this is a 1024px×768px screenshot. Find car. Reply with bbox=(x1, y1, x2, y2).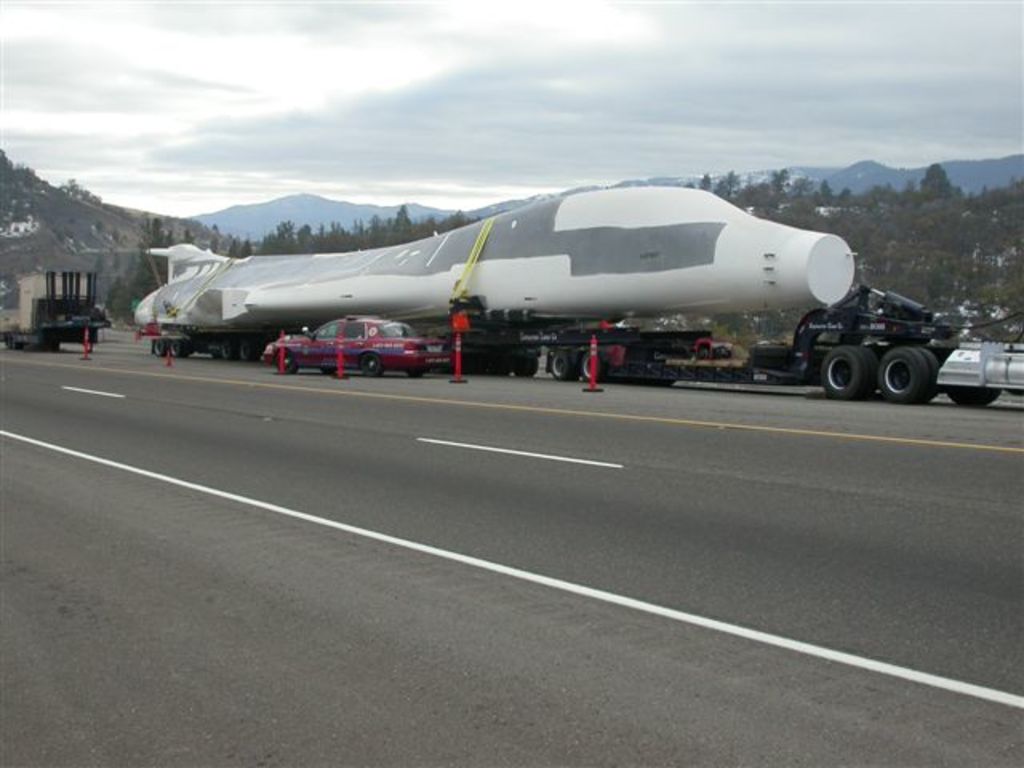
bbox=(258, 314, 437, 381).
